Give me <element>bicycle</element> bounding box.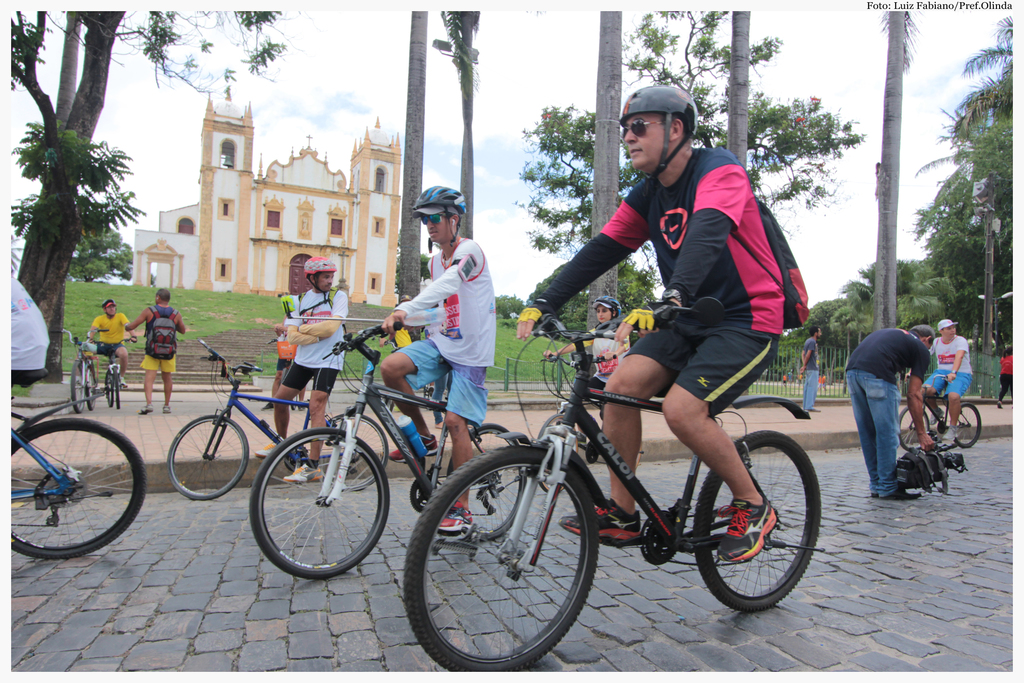
x1=893 y1=388 x2=981 y2=452.
